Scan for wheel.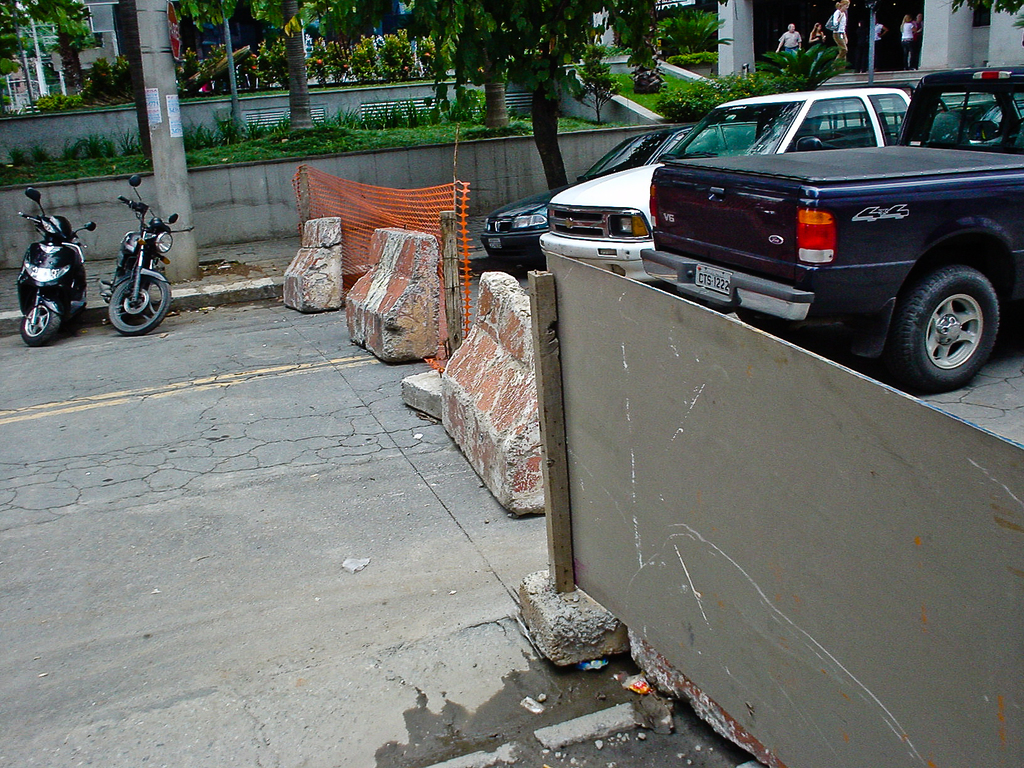
Scan result: select_region(23, 300, 60, 348).
